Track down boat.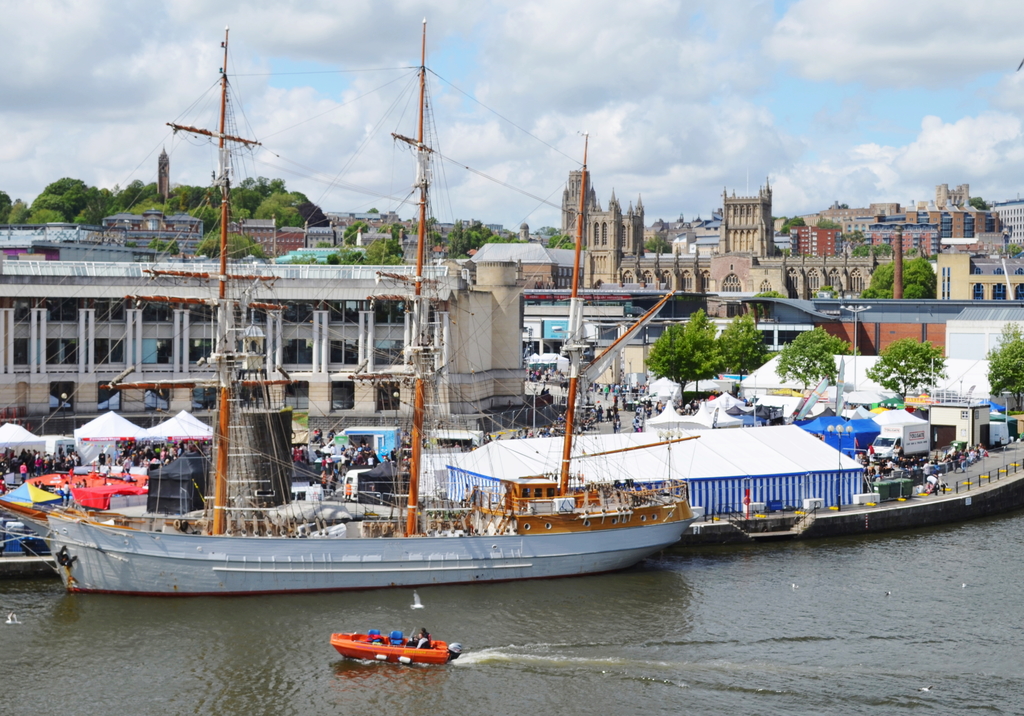
Tracked to 328 626 457 667.
